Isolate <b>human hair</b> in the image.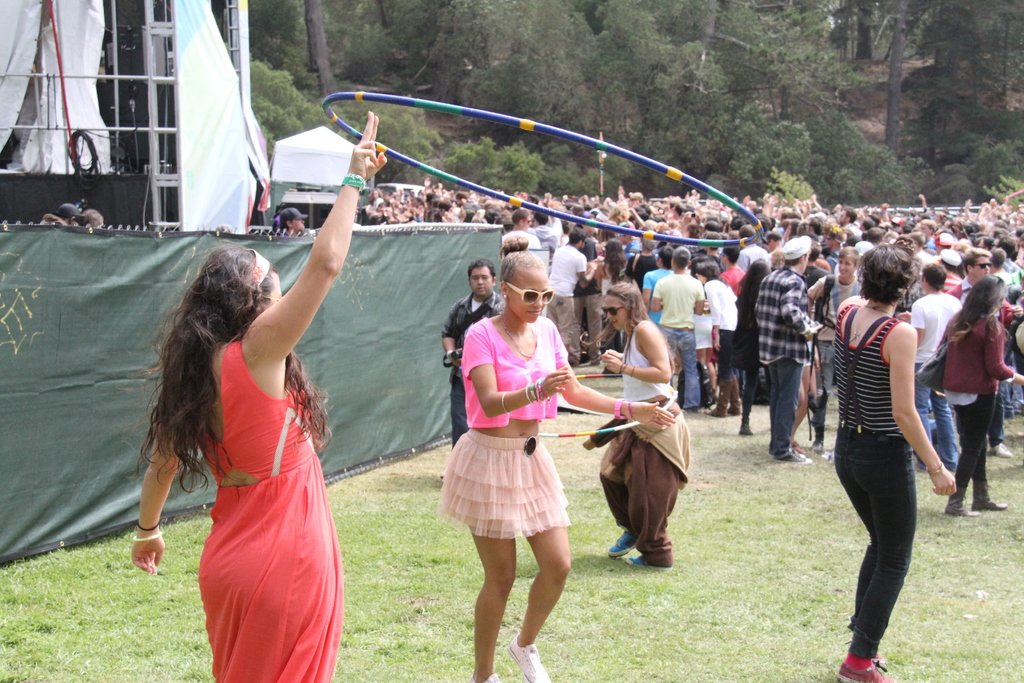
Isolated region: 513,210,527,224.
